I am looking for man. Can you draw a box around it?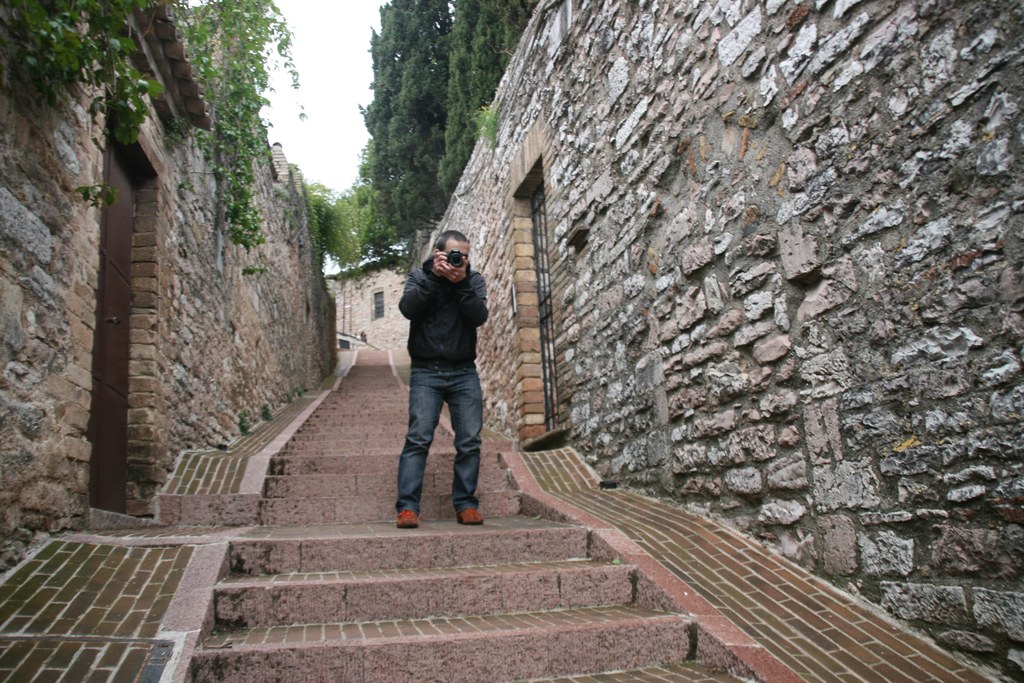
Sure, the bounding box is l=395, t=229, r=488, b=529.
